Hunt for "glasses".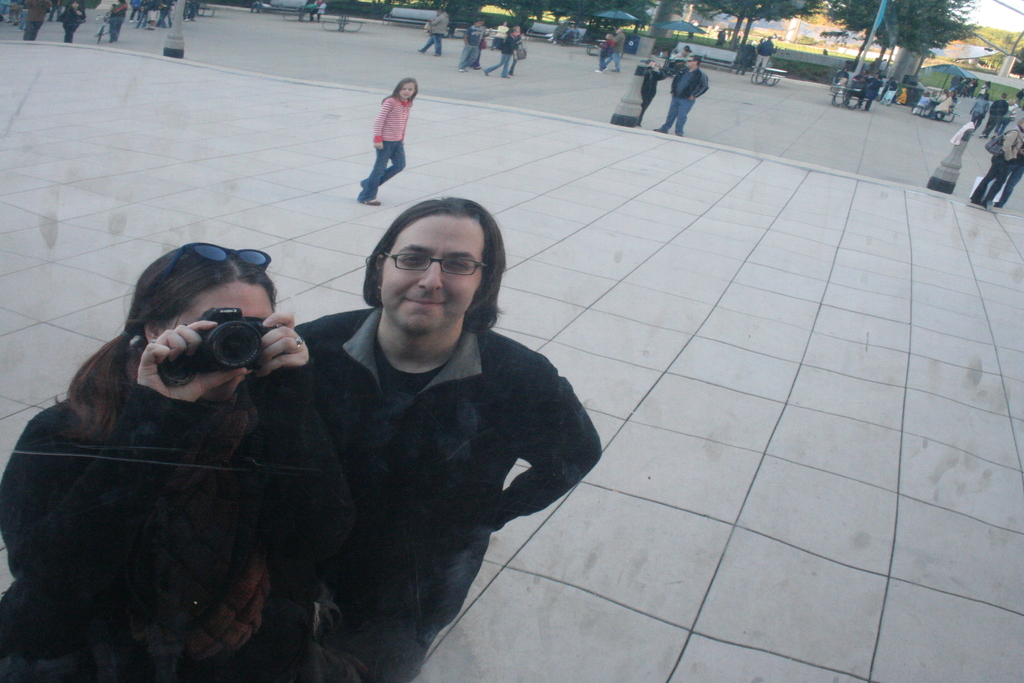
Hunted down at {"x1": 362, "y1": 247, "x2": 492, "y2": 293}.
